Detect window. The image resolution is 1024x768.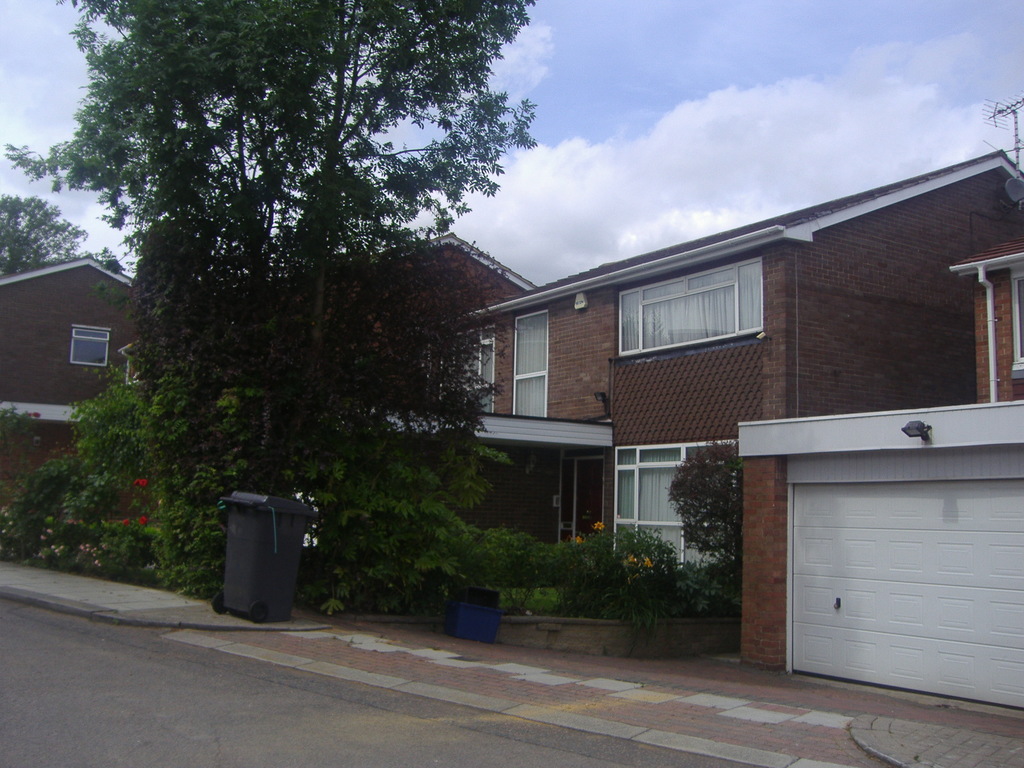
detection(514, 309, 547, 419).
